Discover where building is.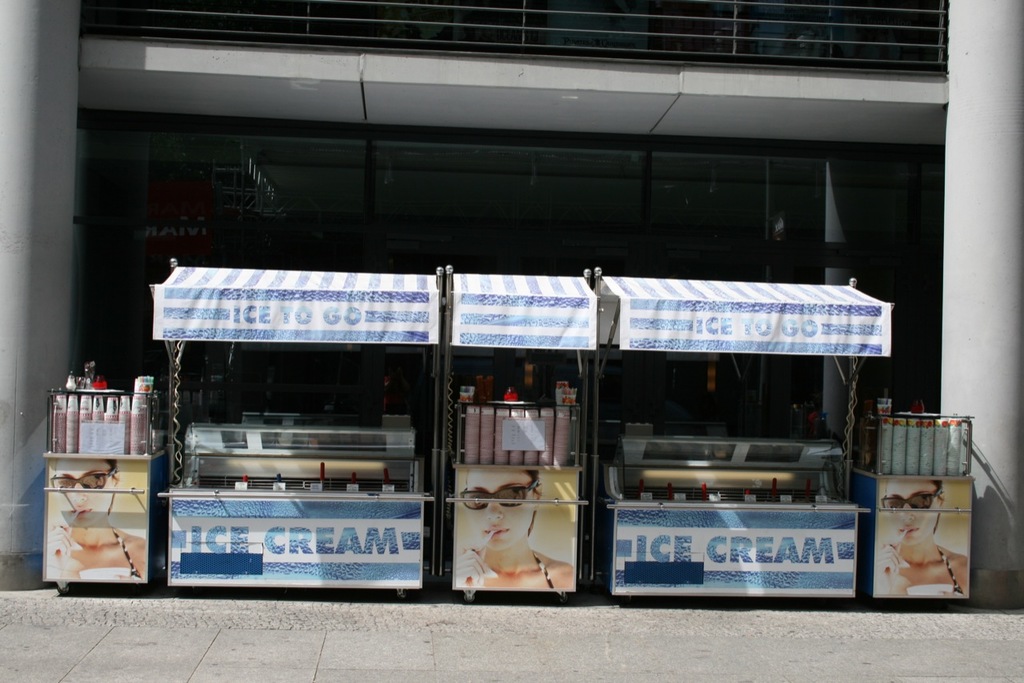
Discovered at {"x1": 7, "y1": 0, "x2": 1023, "y2": 601}.
